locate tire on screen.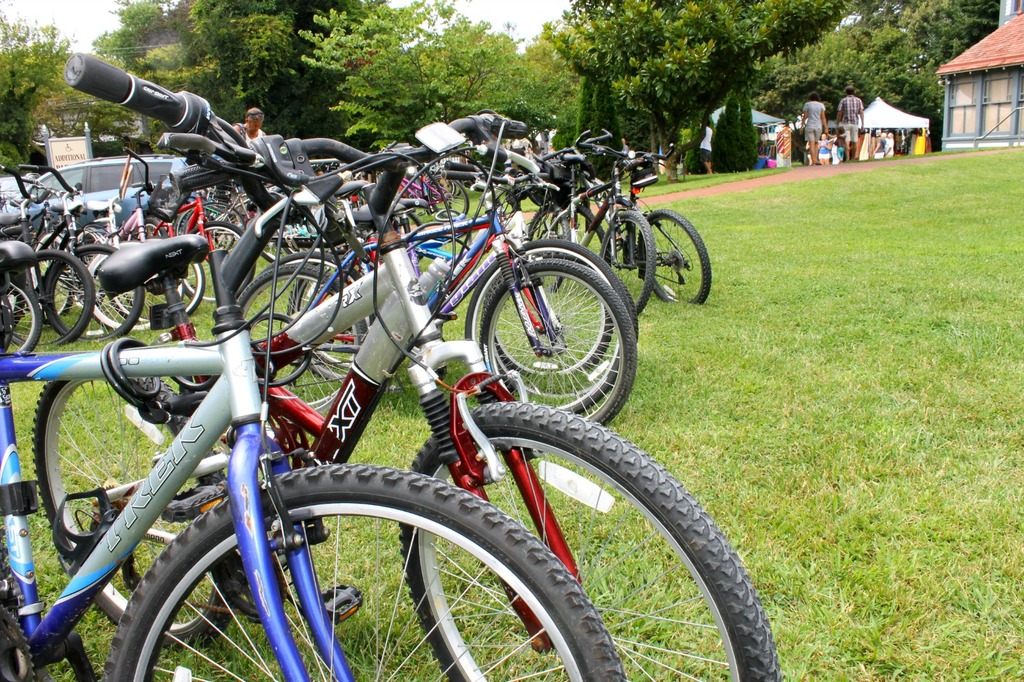
On screen at bbox=(567, 201, 611, 269).
